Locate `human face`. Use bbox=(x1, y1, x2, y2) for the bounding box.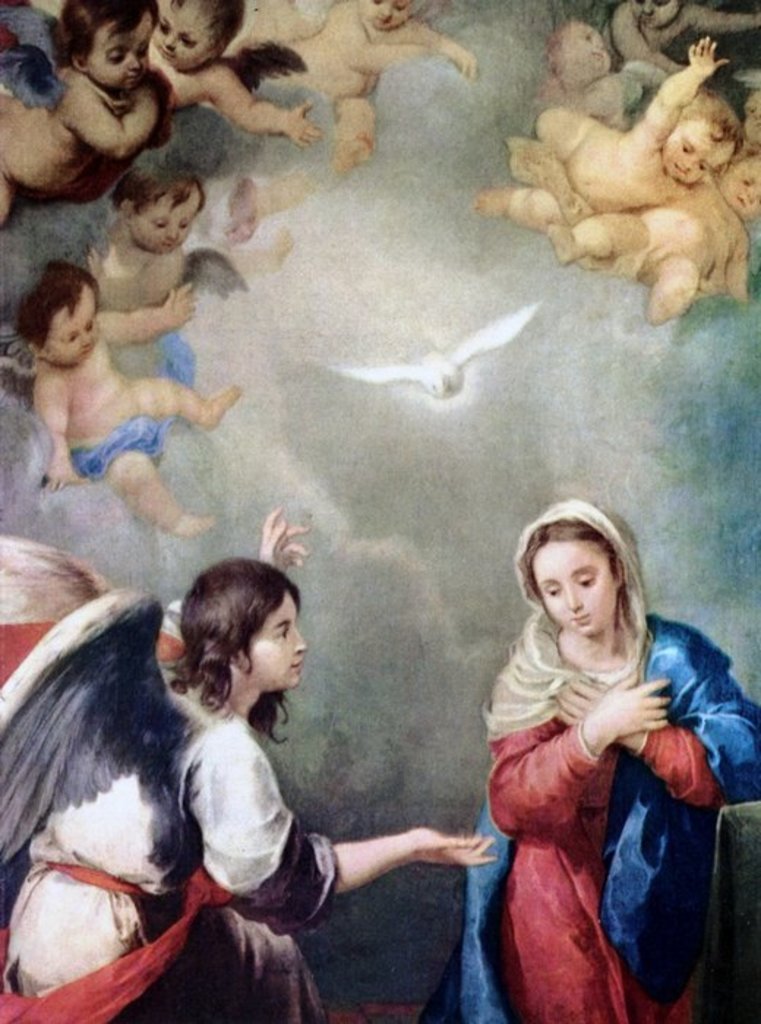
bbox=(45, 288, 102, 370).
